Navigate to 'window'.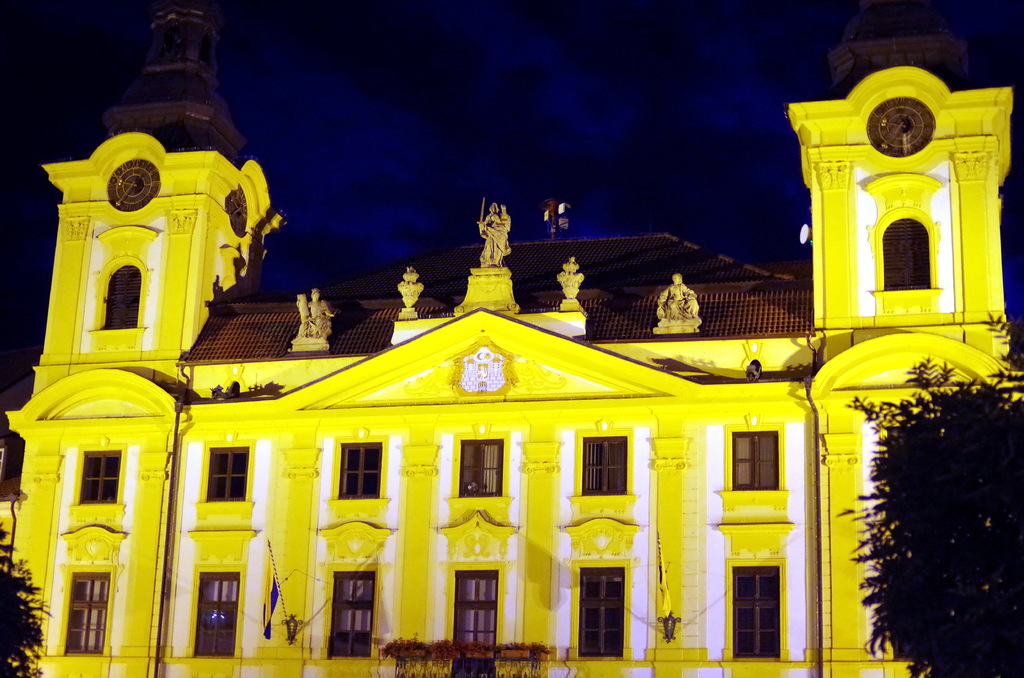
Navigation target: <region>576, 430, 636, 498</region>.
